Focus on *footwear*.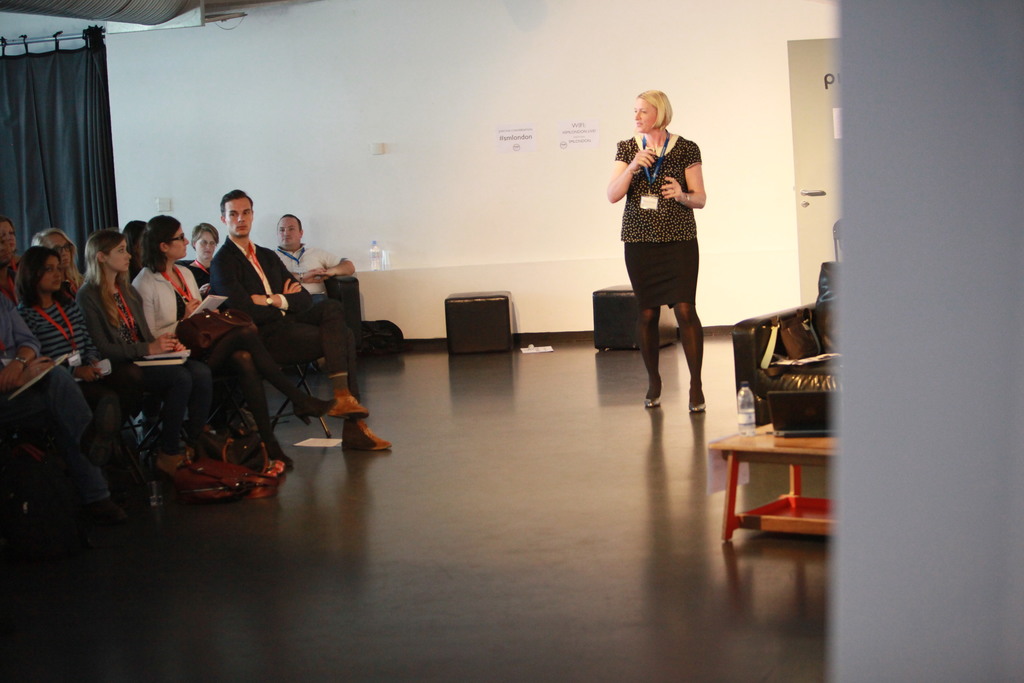
Focused at x1=268, y1=456, x2=282, y2=468.
